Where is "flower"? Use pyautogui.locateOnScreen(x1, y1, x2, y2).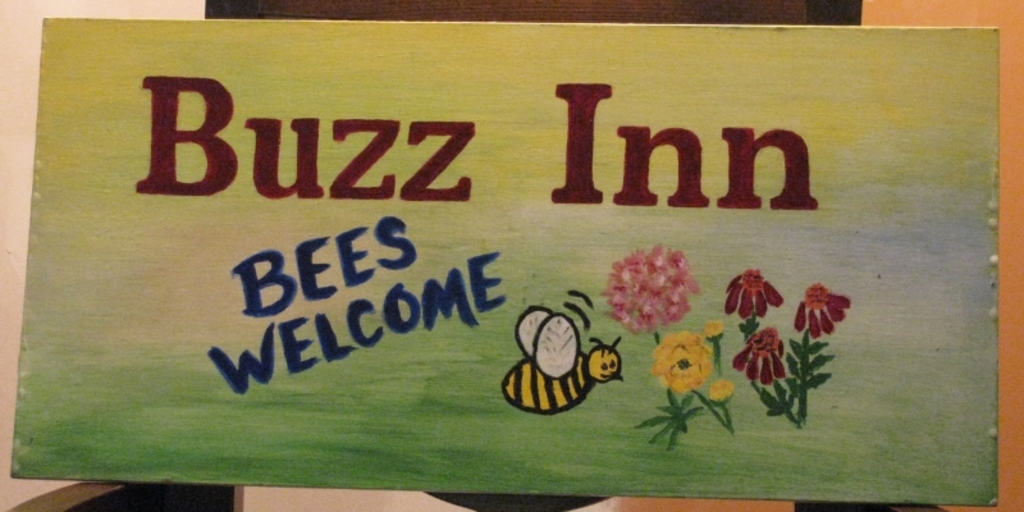
pyautogui.locateOnScreen(736, 326, 788, 380).
